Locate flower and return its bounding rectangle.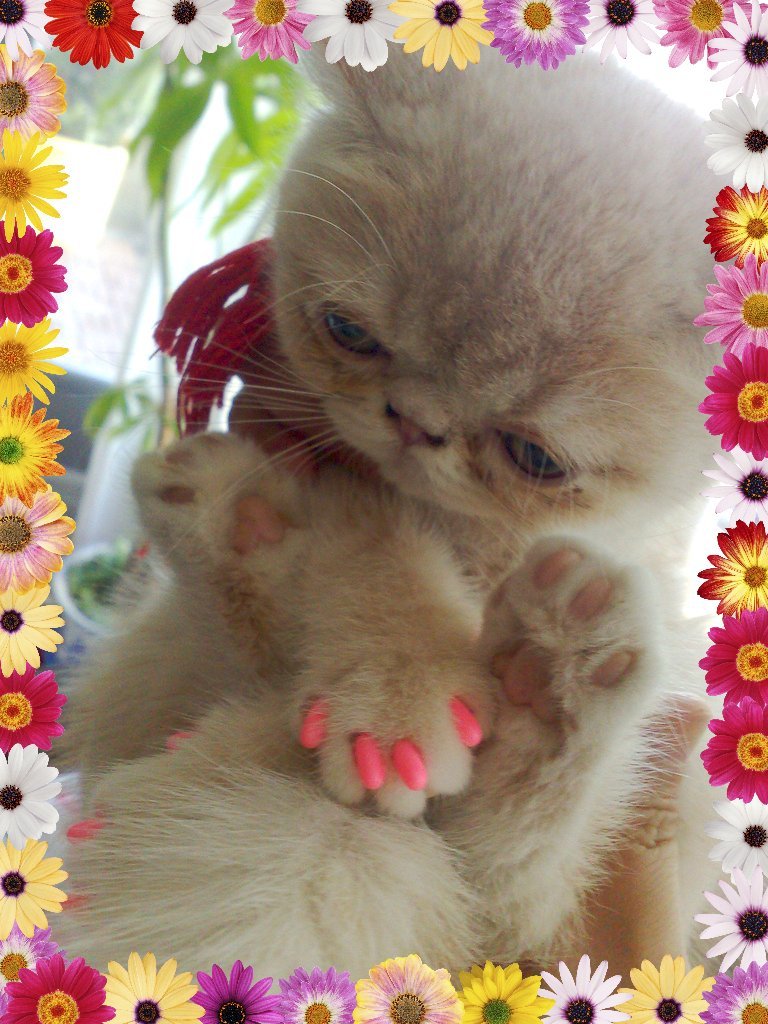
pyautogui.locateOnScreen(0, 317, 72, 407).
